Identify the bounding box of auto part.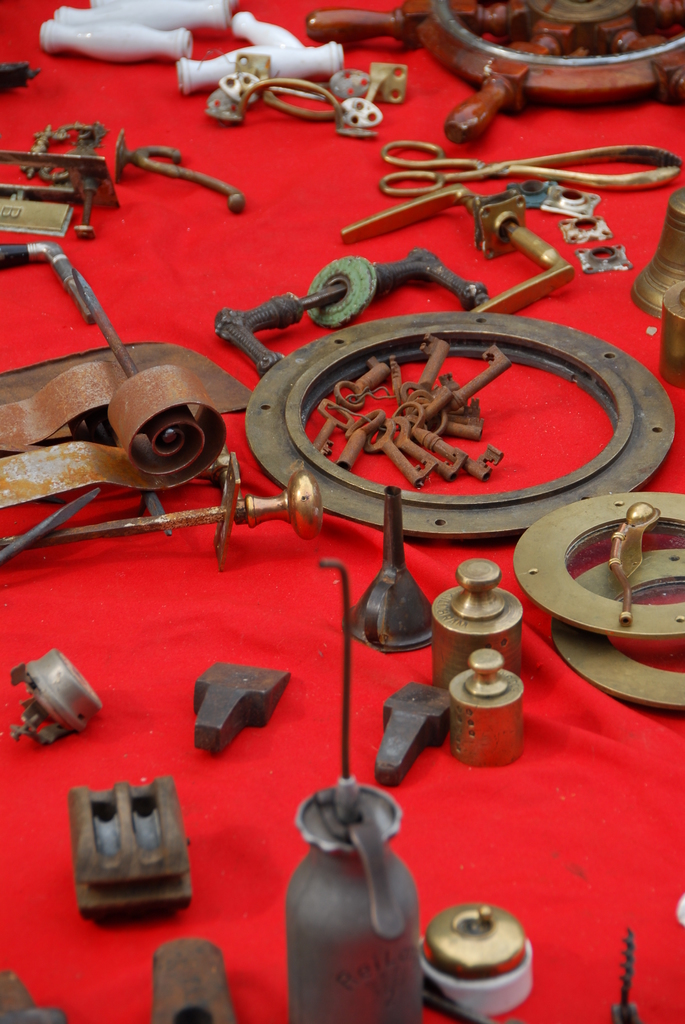
431:554:531:693.
